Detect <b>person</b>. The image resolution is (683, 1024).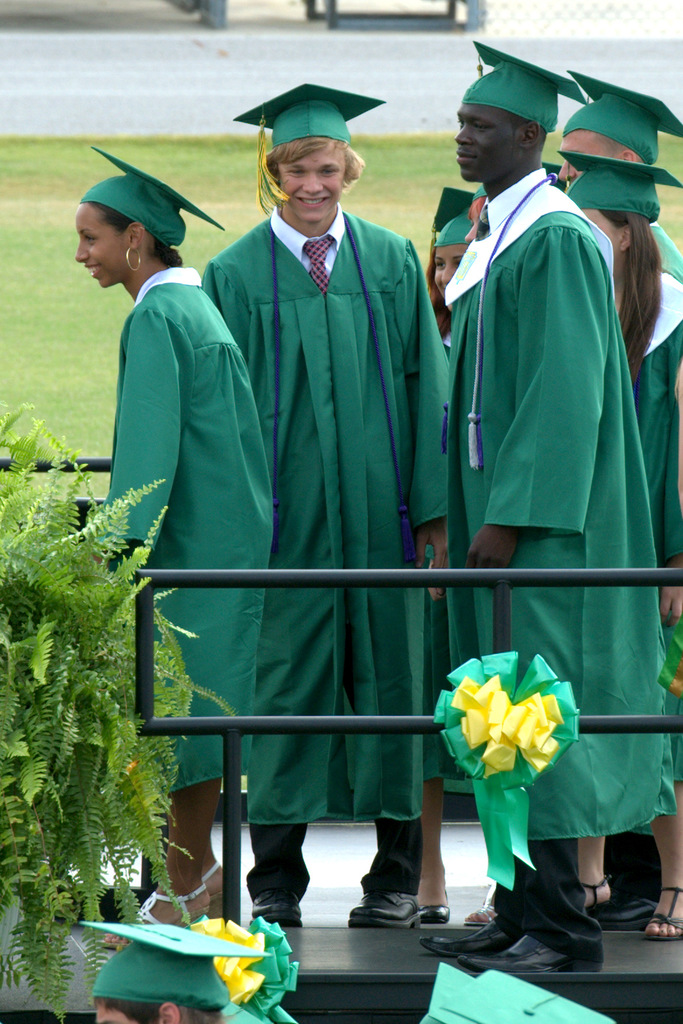
(97,915,271,1022).
